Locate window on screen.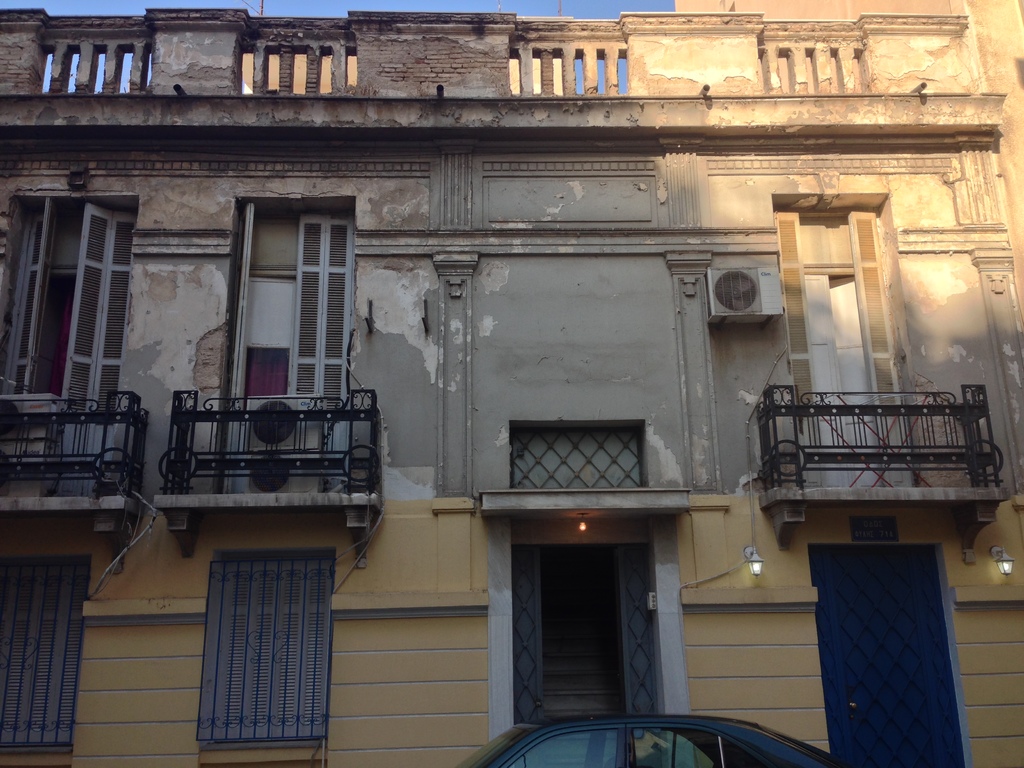
On screen at [left=771, top=203, right=907, bottom=452].
